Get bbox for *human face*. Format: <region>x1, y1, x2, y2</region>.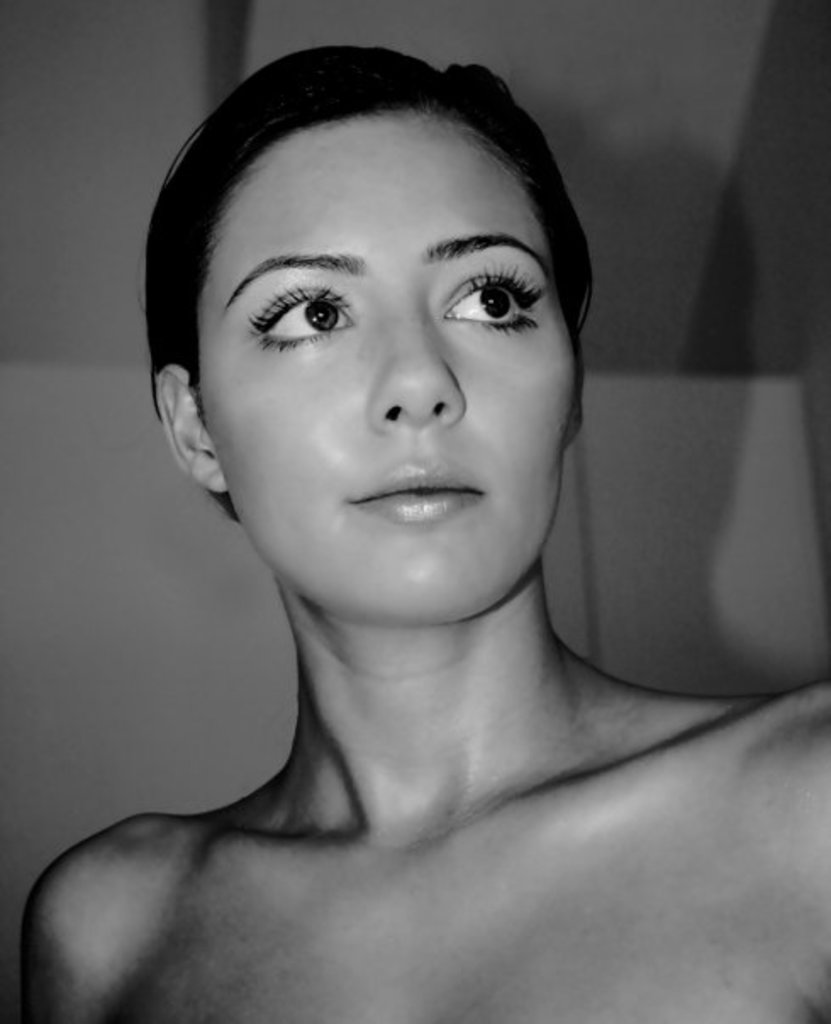
<region>198, 114, 575, 622</region>.
